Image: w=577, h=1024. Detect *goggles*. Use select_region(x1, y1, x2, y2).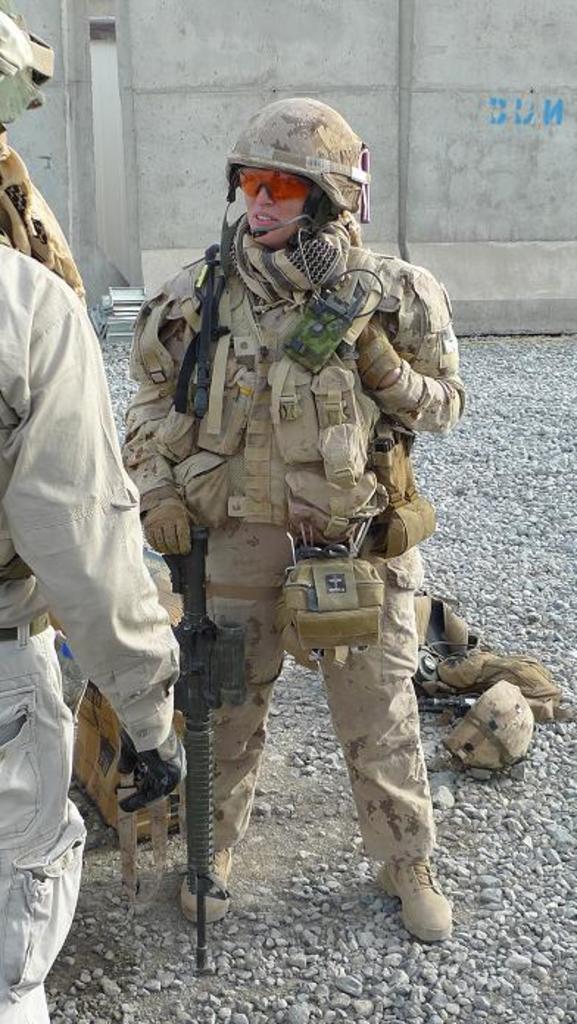
select_region(240, 159, 328, 200).
